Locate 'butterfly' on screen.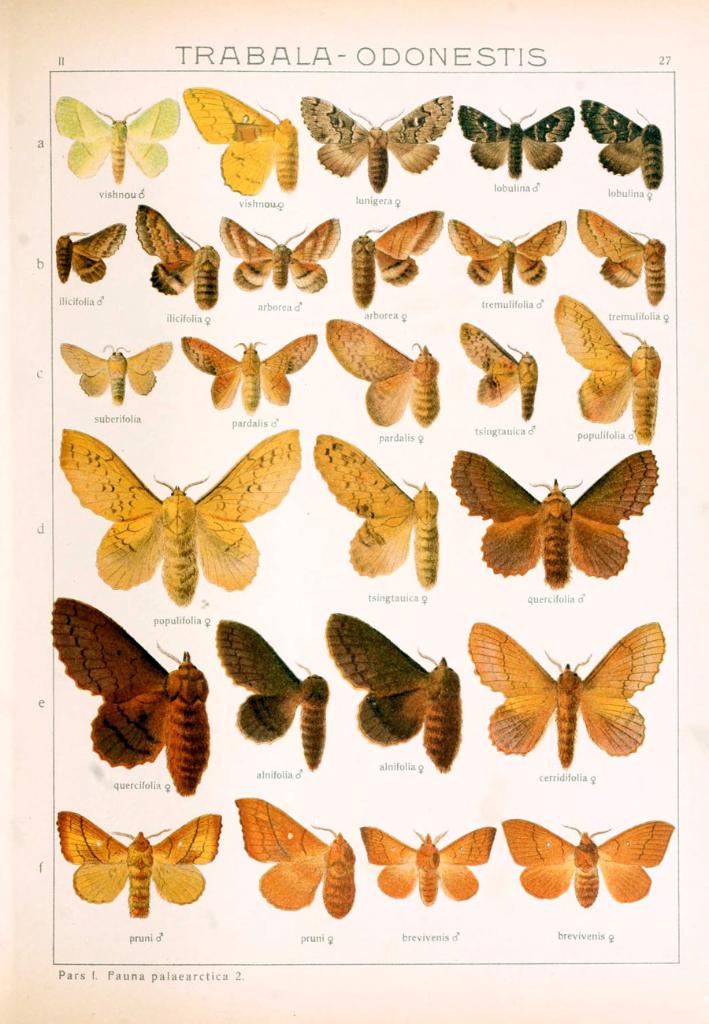
On screen at 314, 434, 444, 589.
